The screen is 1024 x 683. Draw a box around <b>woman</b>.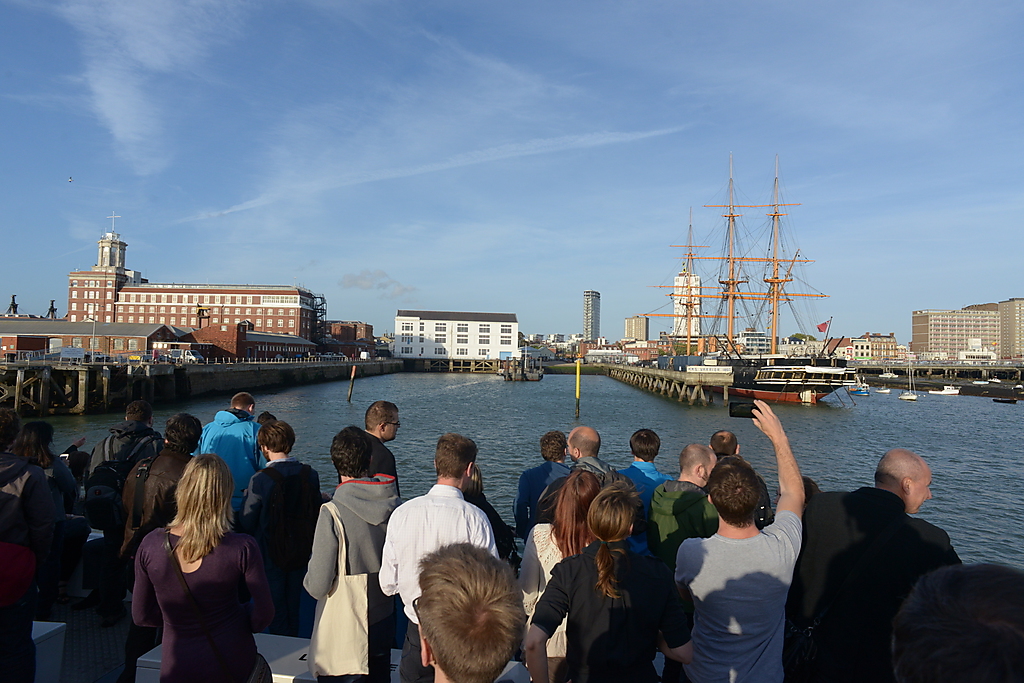
box(512, 468, 602, 681).
